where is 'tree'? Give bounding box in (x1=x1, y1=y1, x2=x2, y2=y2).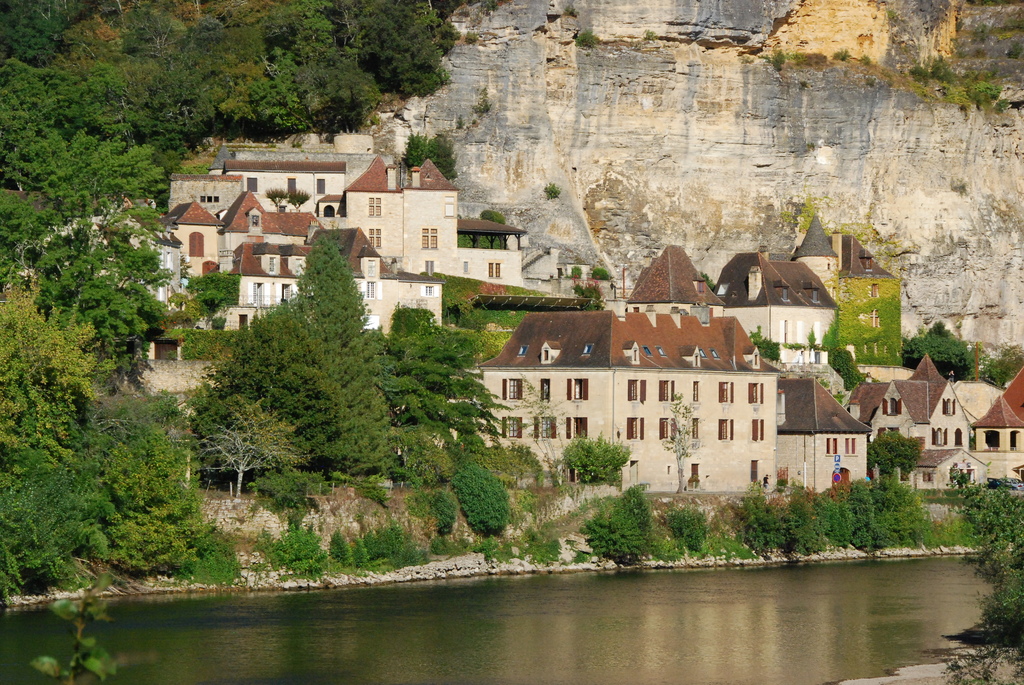
(x1=660, y1=384, x2=703, y2=489).
